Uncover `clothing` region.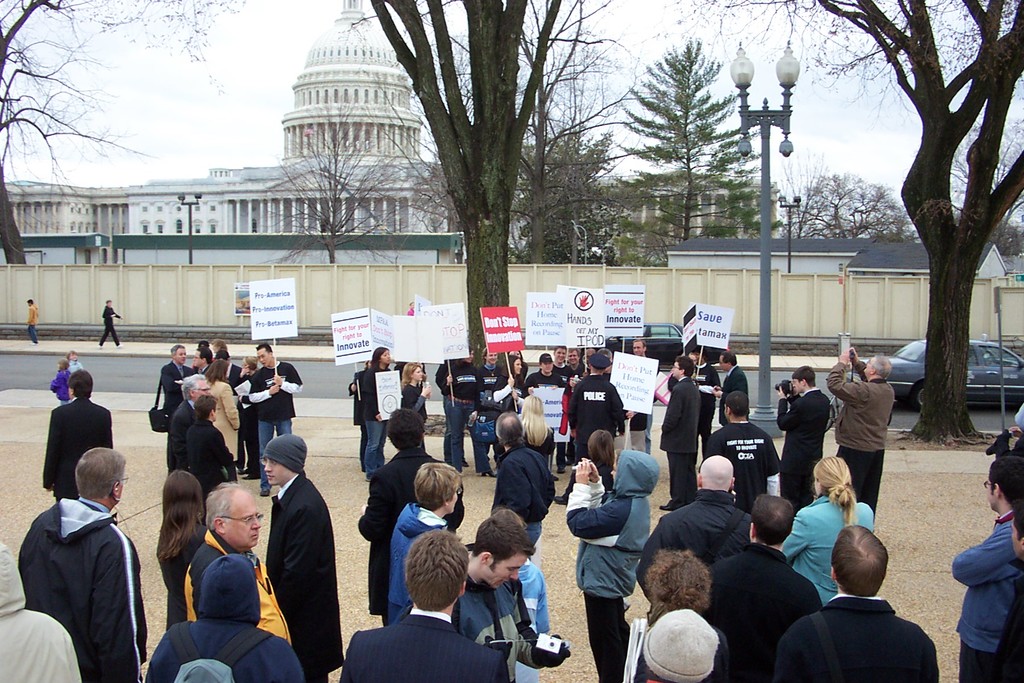
Uncovered: pyautogui.locateOnScreen(360, 441, 464, 621).
